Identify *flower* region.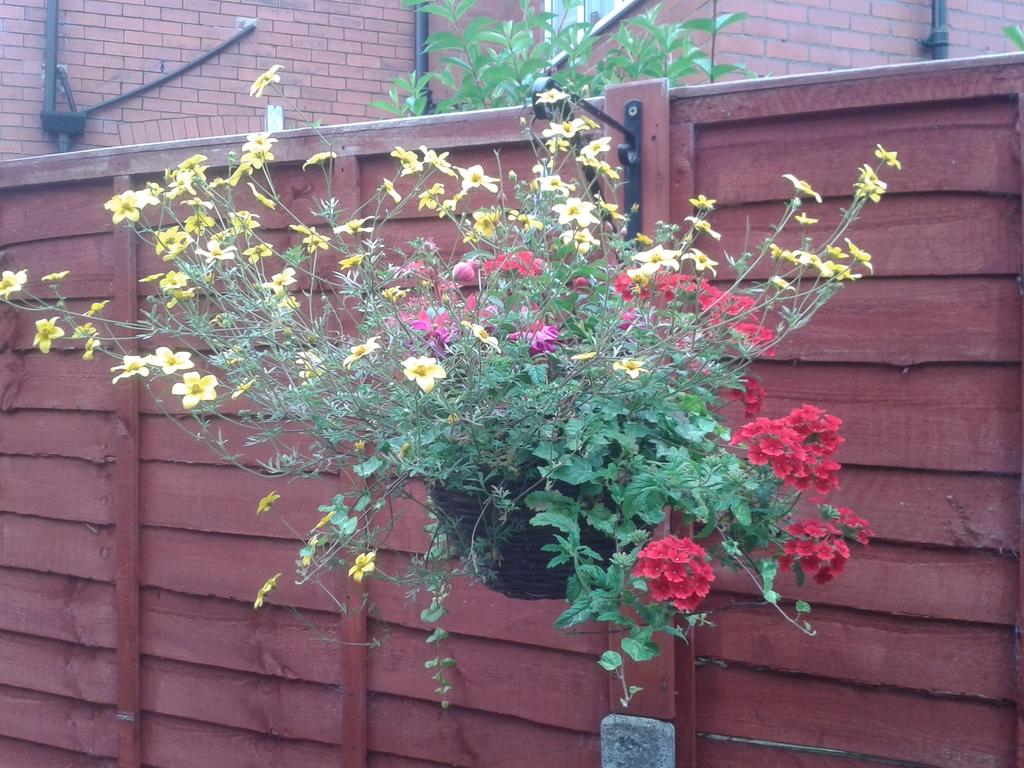
Region: <box>111,355,147,387</box>.
